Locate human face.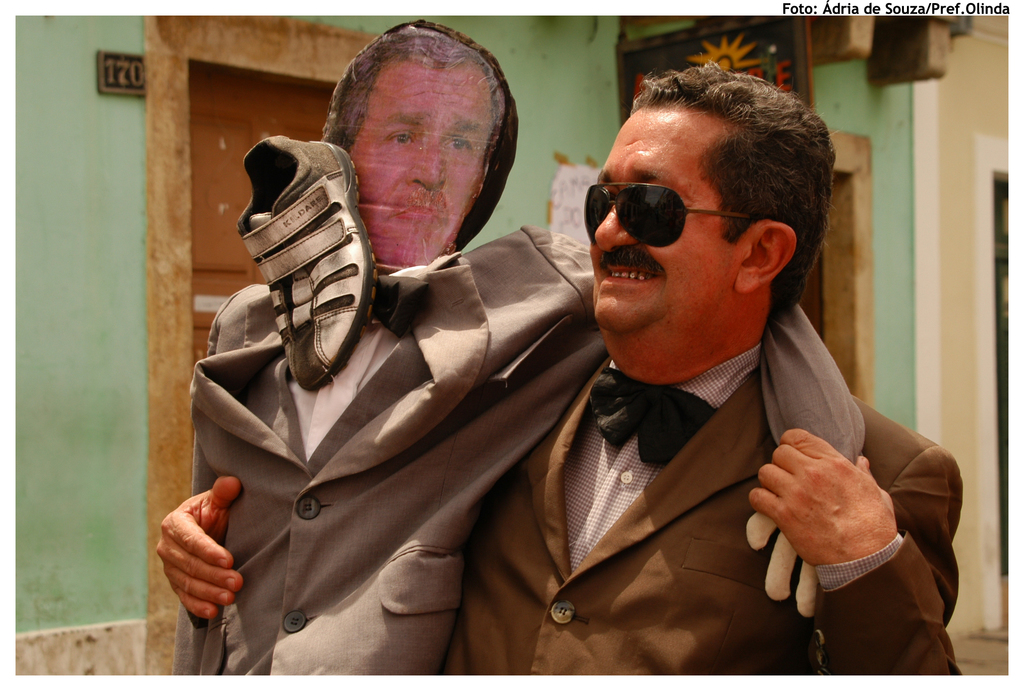
Bounding box: rect(588, 116, 738, 325).
